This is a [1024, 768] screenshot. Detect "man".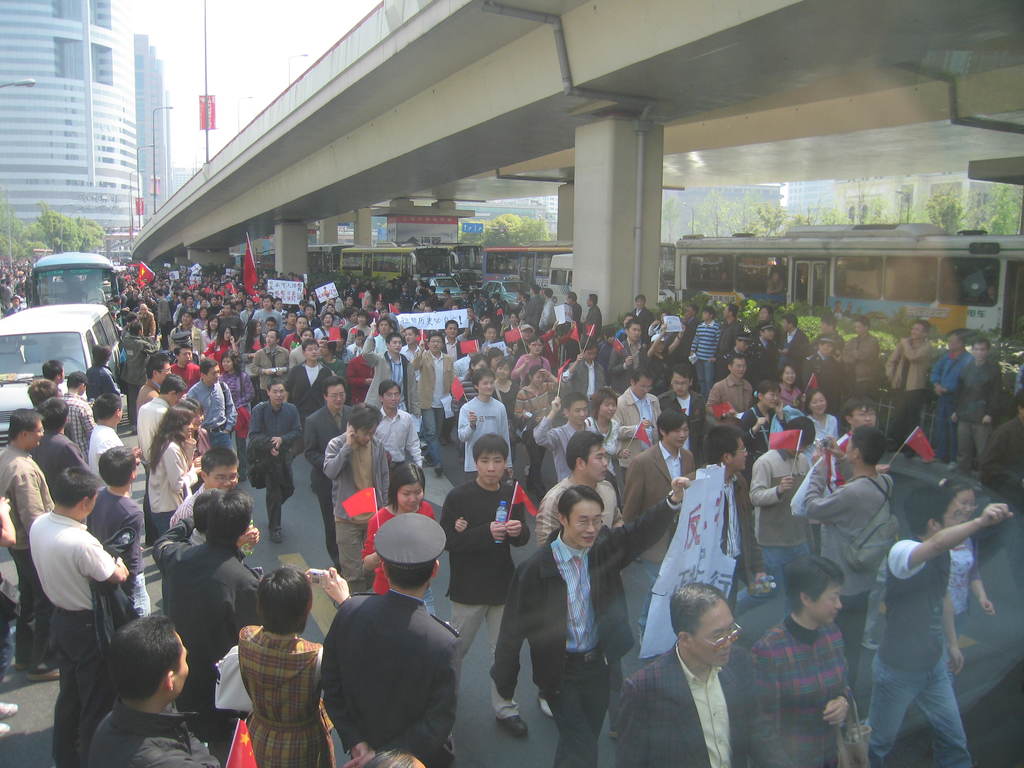
region(629, 580, 781, 767).
